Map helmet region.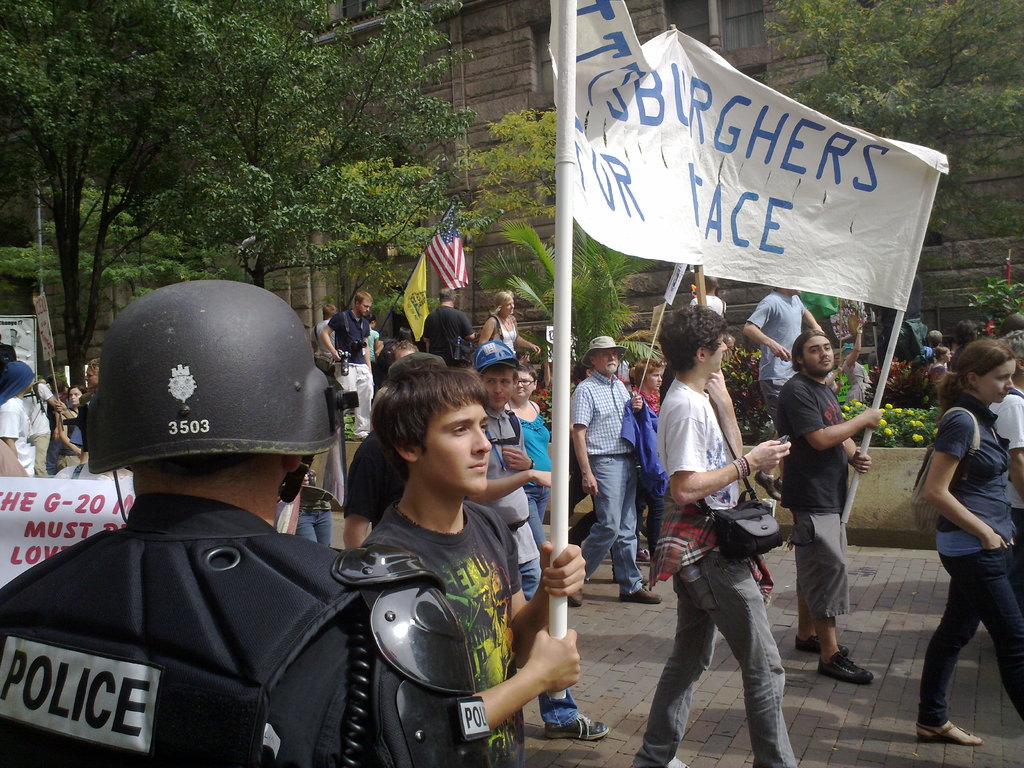
Mapped to (left=480, top=339, right=525, bottom=373).
